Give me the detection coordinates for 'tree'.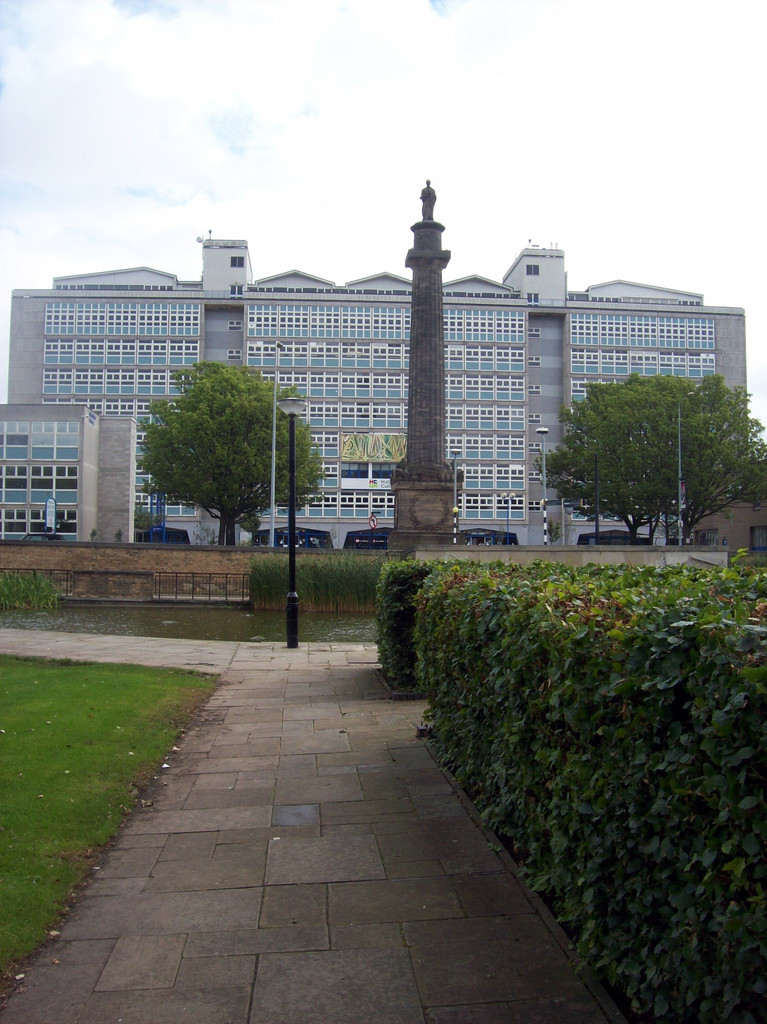
left=127, top=359, right=321, bottom=548.
